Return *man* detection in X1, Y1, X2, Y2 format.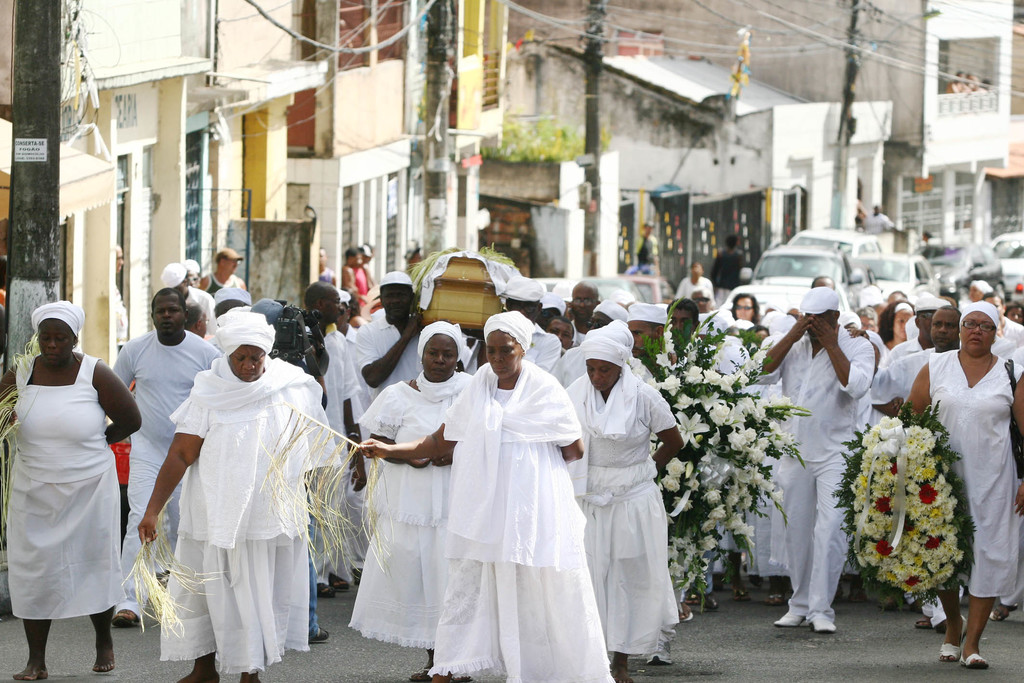
884, 294, 950, 364.
